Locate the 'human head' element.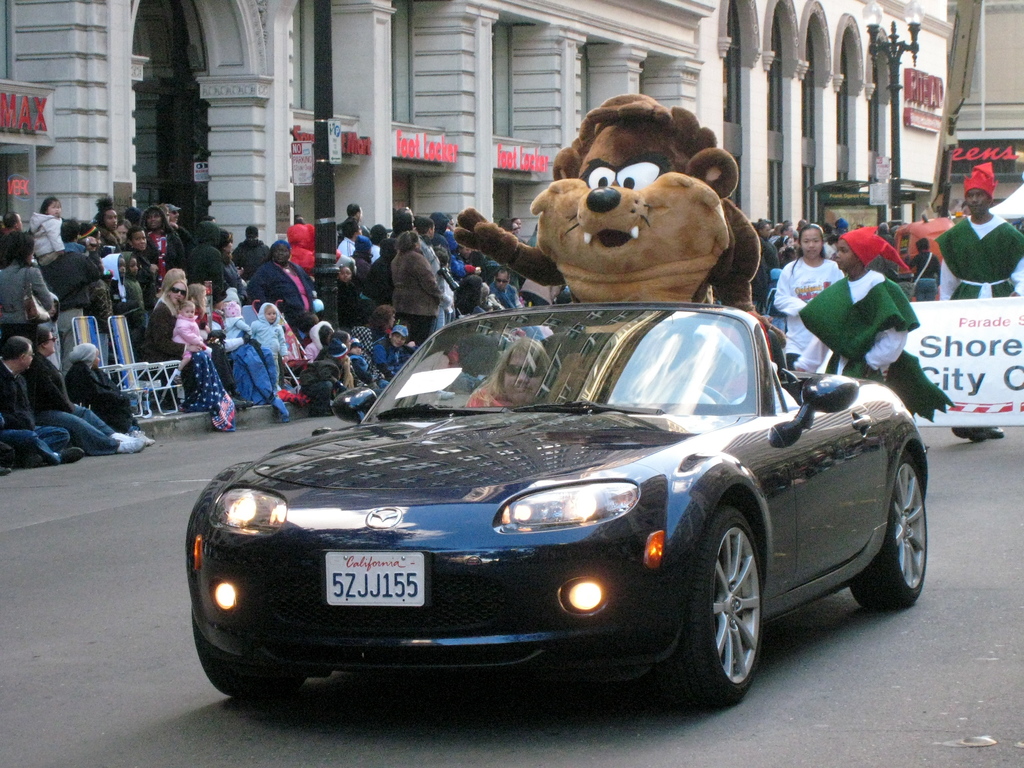
Element bbox: bbox=[369, 306, 396, 332].
